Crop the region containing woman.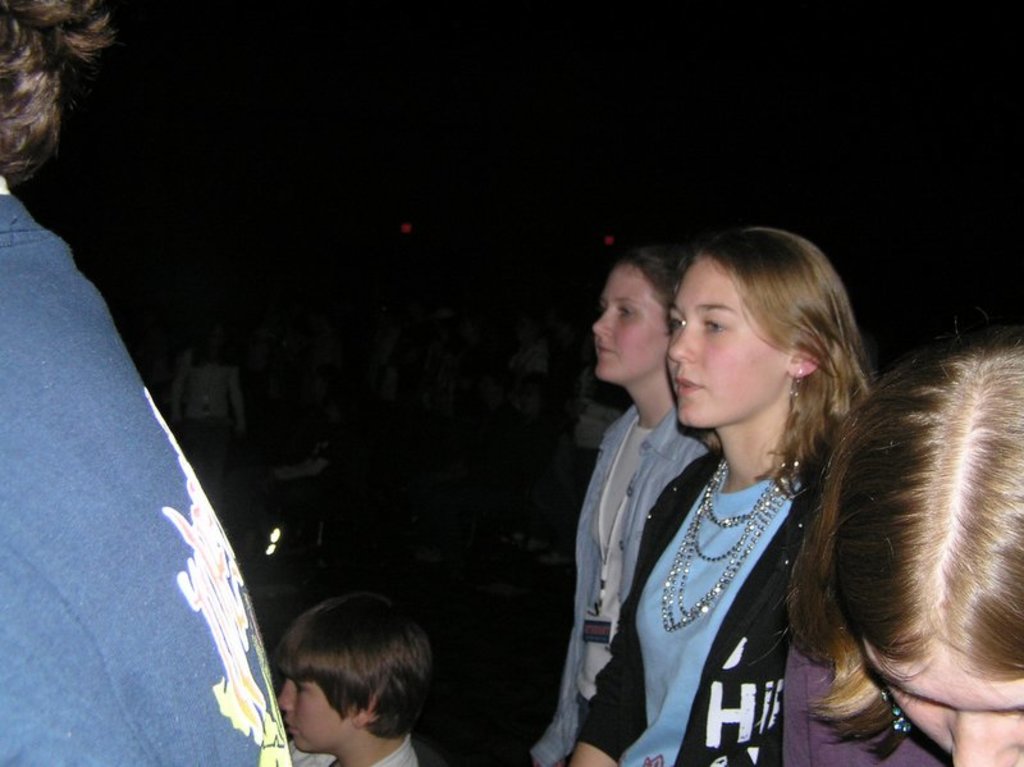
Crop region: bbox=[525, 241, 721, 766].
